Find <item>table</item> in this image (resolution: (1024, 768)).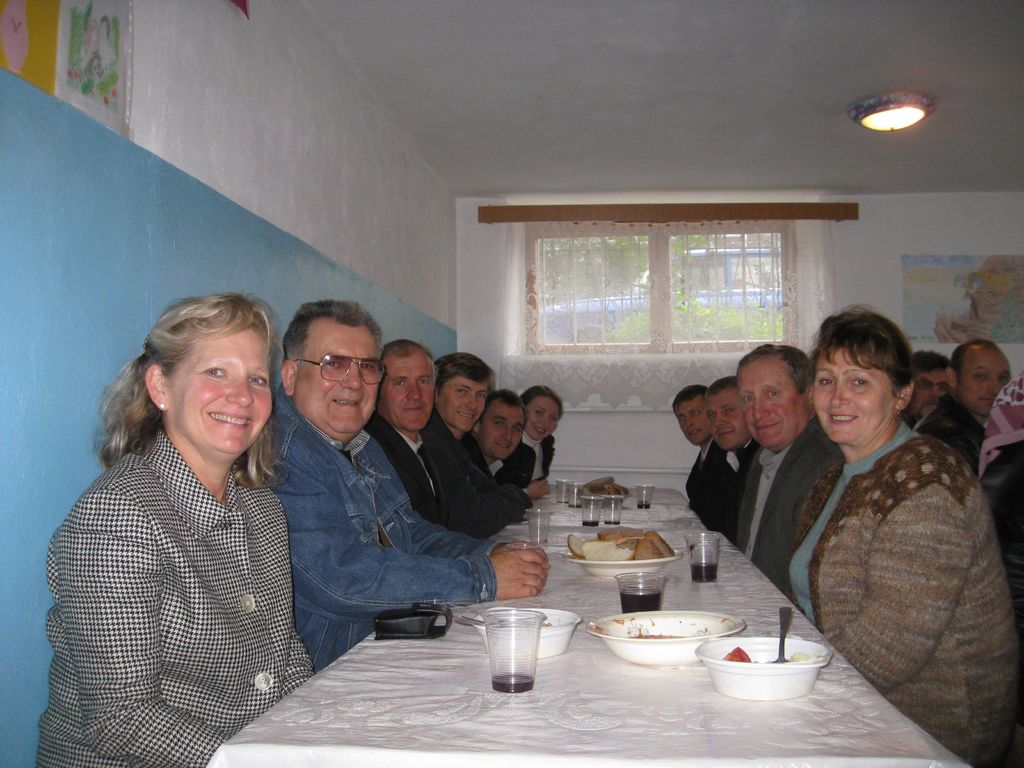
l=205, t=481, r=973, b=767.
